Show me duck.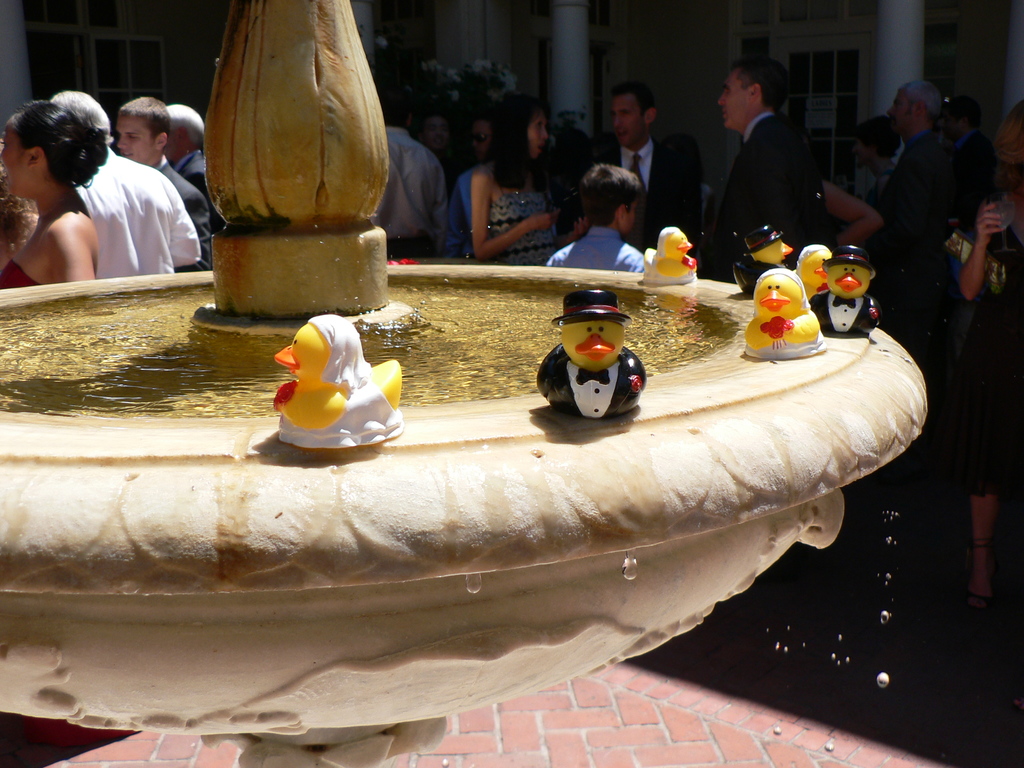
duck is here: box=[535, 288, 646, 410].
